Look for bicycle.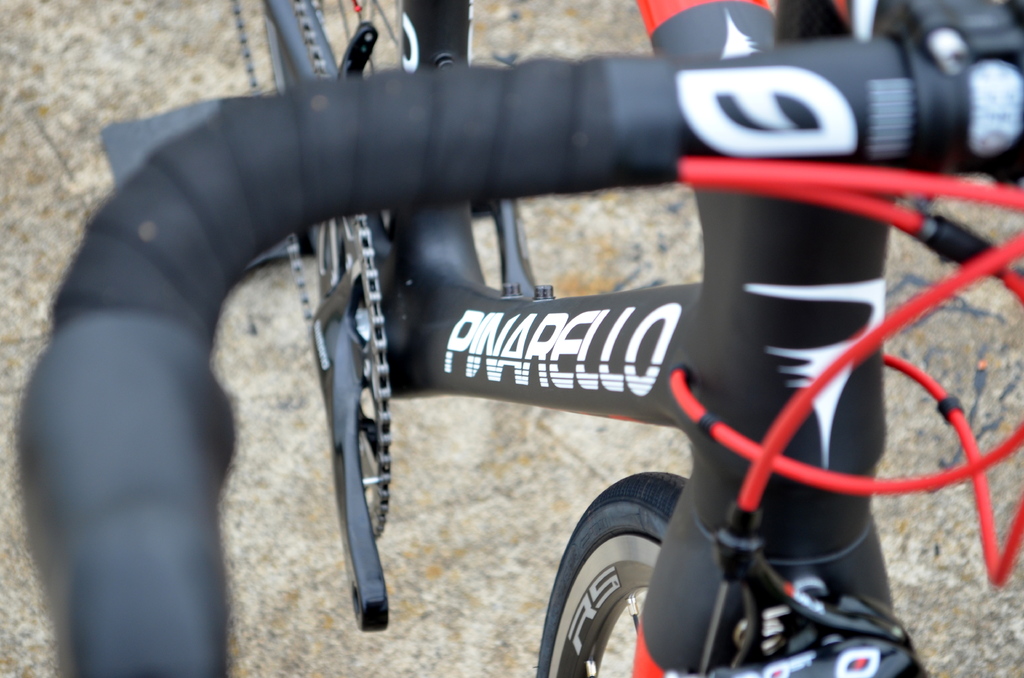
Found: region(4, 25, 1023, 648).
